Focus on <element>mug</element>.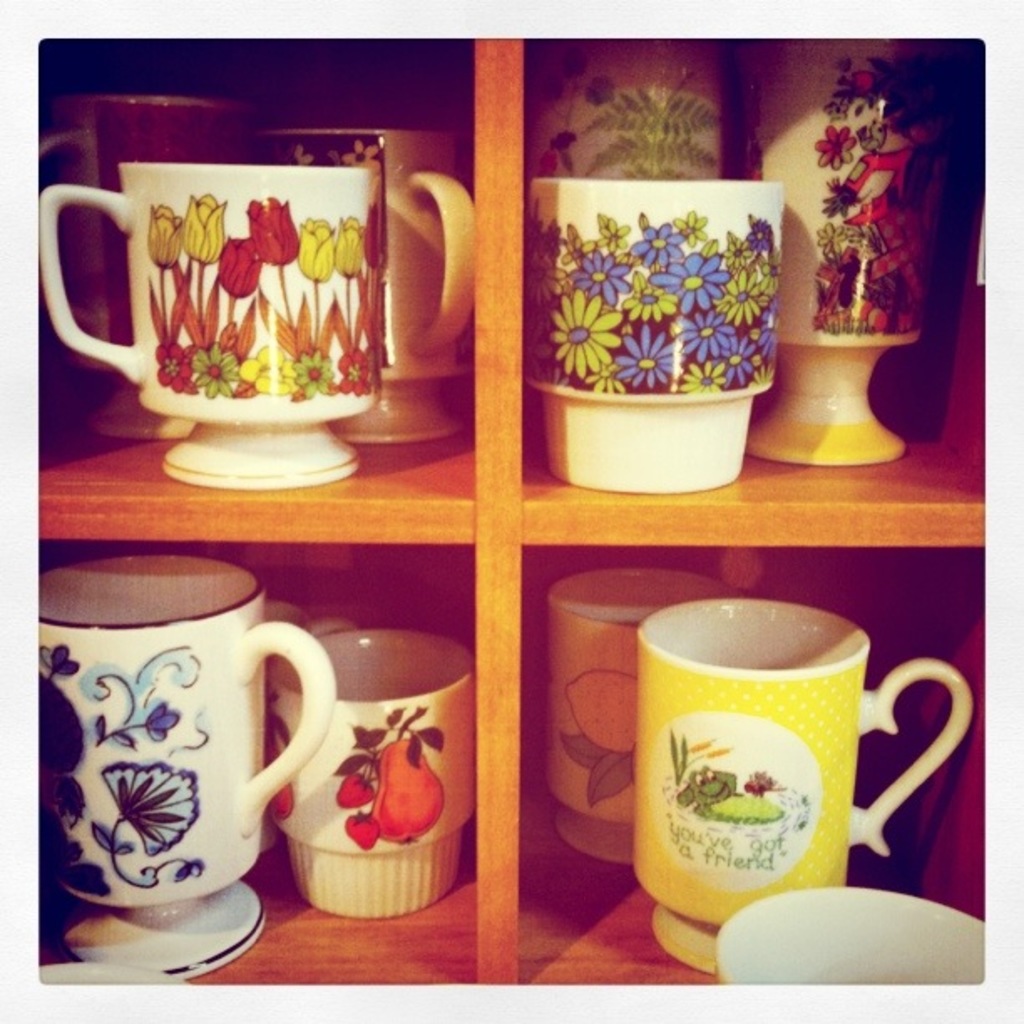
Focused at 32 164 380 490.
